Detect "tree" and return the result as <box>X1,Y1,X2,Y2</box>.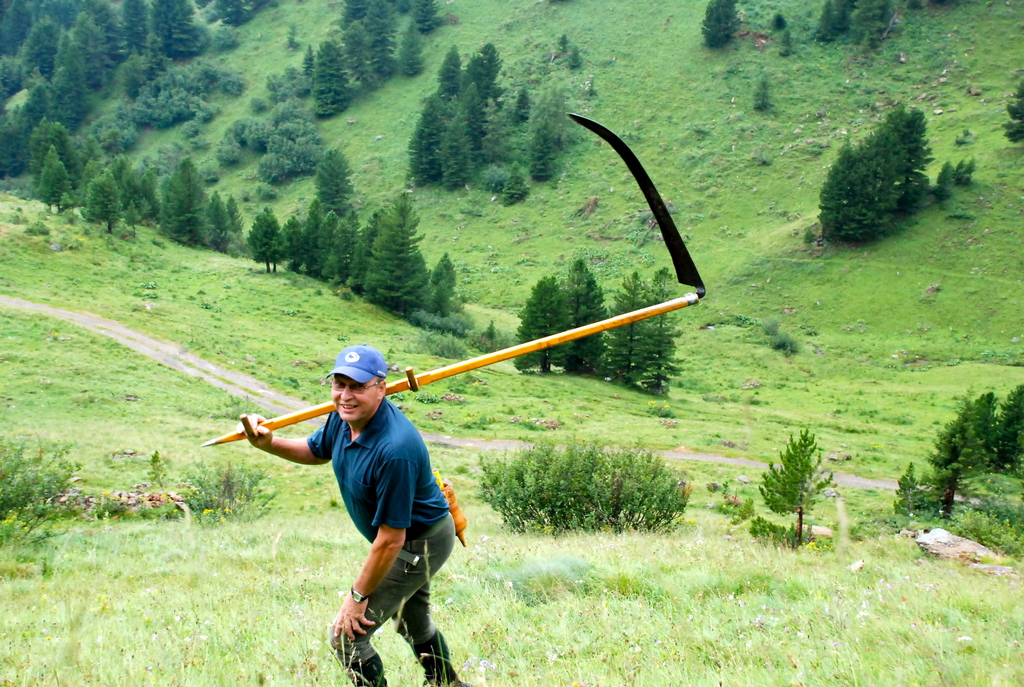
<box>81,168,127,235</box>.
